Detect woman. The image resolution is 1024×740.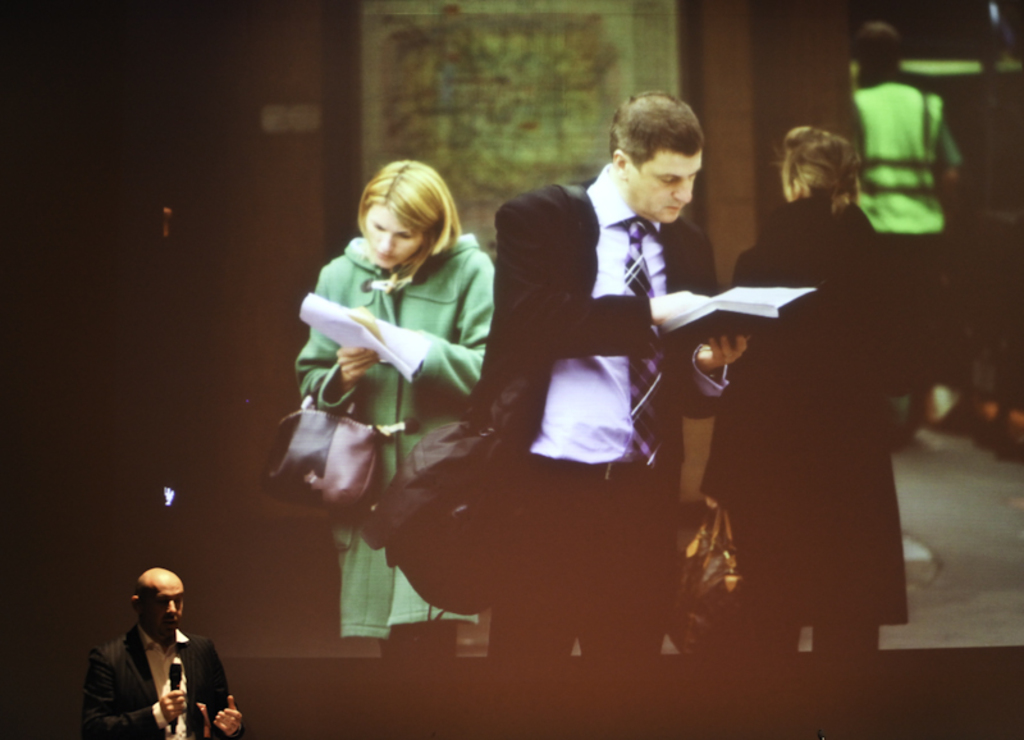
<bbox>276, 160, 512, 654</bbox>.
